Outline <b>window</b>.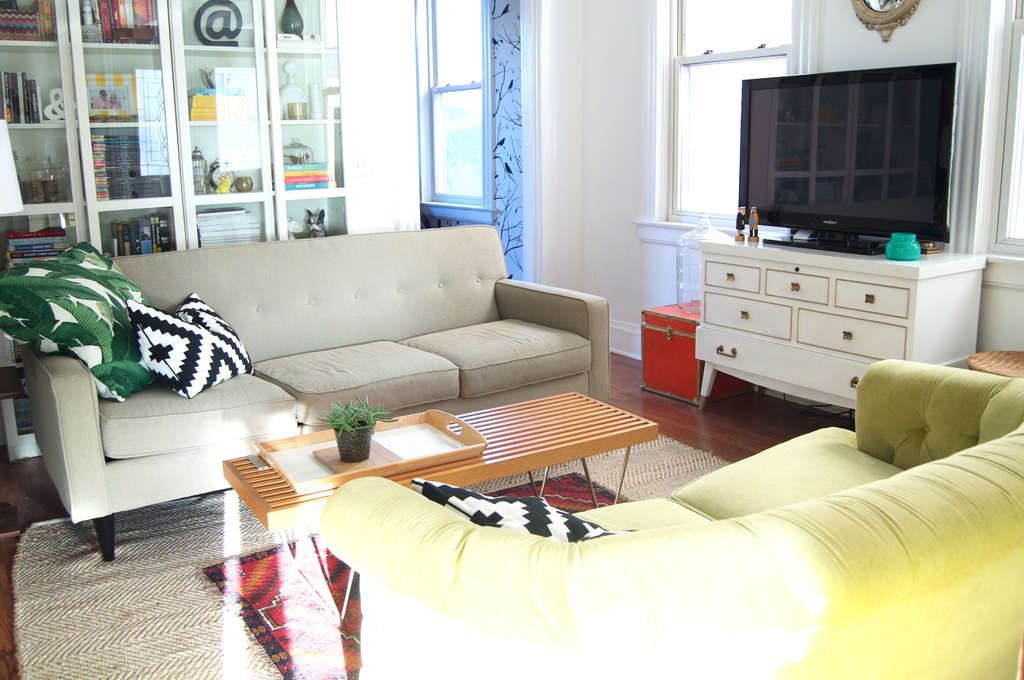
Outline: <box>417,0,500,229</box>.
